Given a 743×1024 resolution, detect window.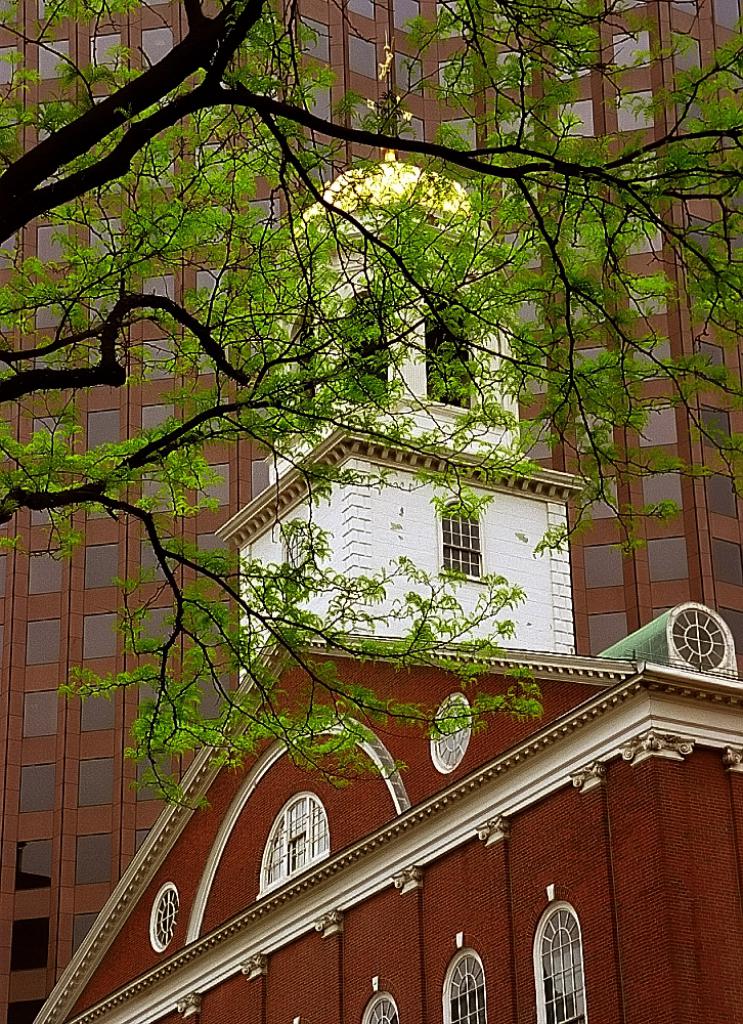
(81,680,115,733).
